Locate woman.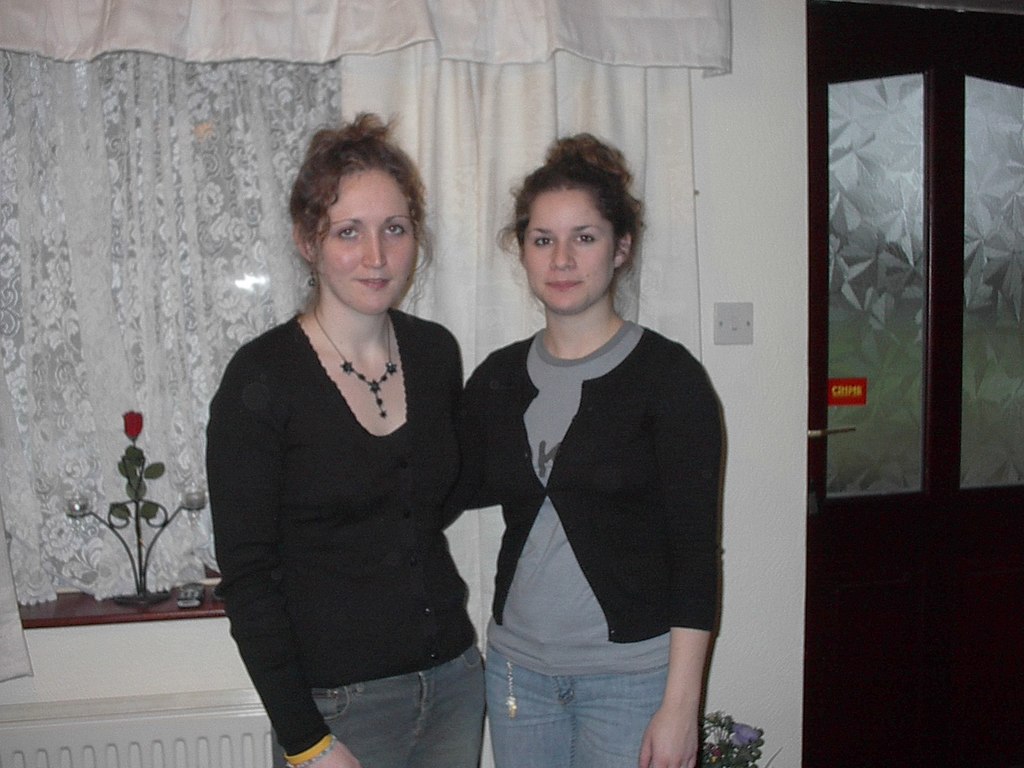
Bounding box: 453 127 723 767.
